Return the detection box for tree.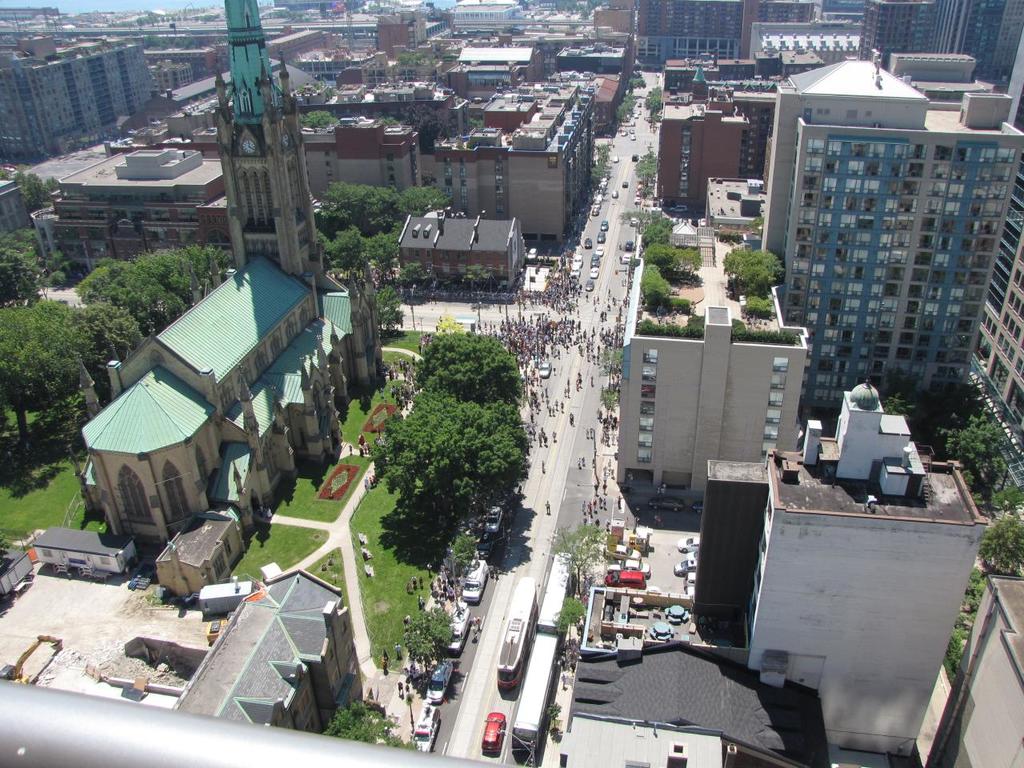
x1=399 y1=105 x2=459 y2=149.
